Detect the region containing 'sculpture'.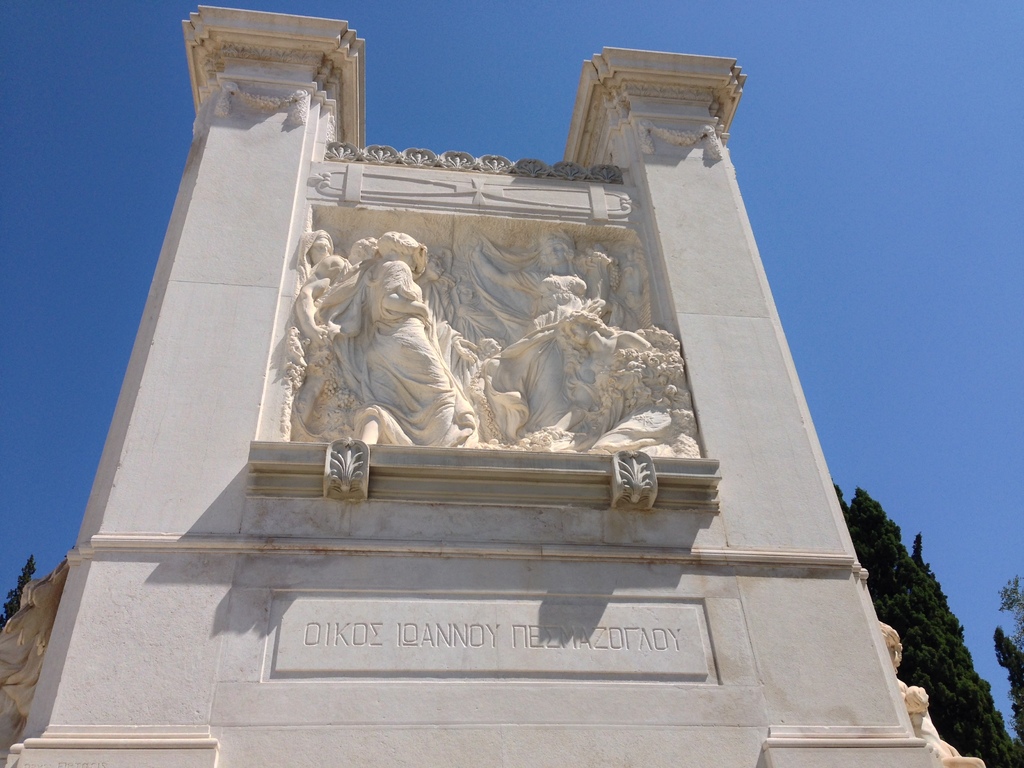
(x1=0, y1=561, x2=70, y2=767).
